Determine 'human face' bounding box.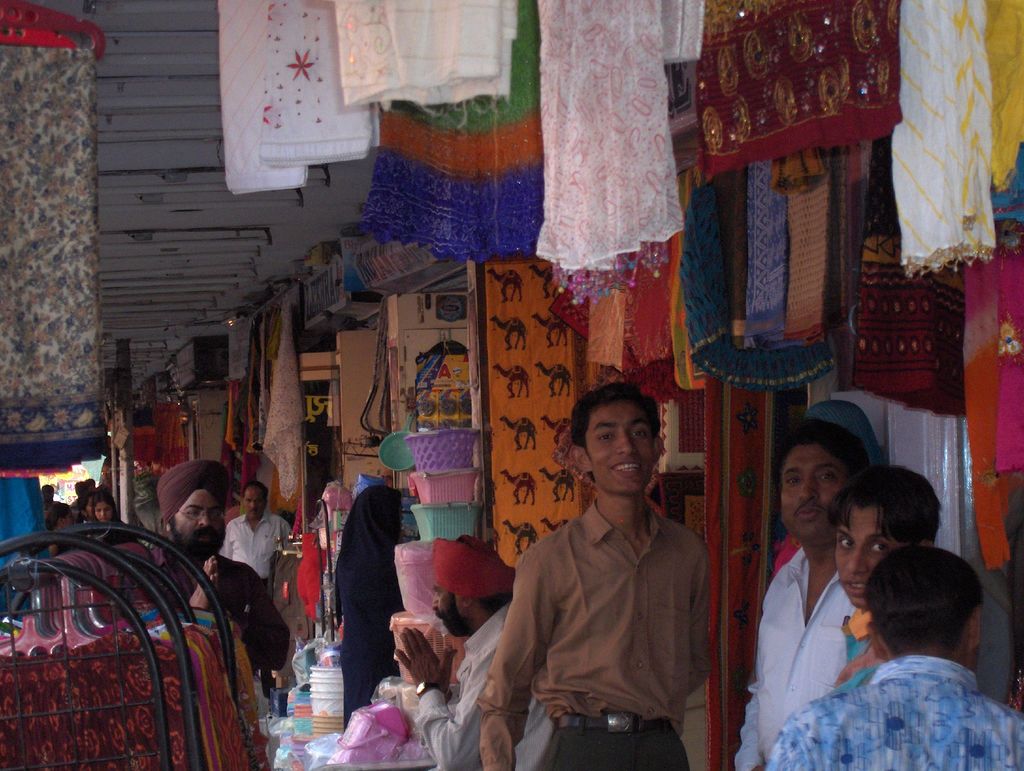
Determined: left=588, top=403, right=654, bottom=493.
